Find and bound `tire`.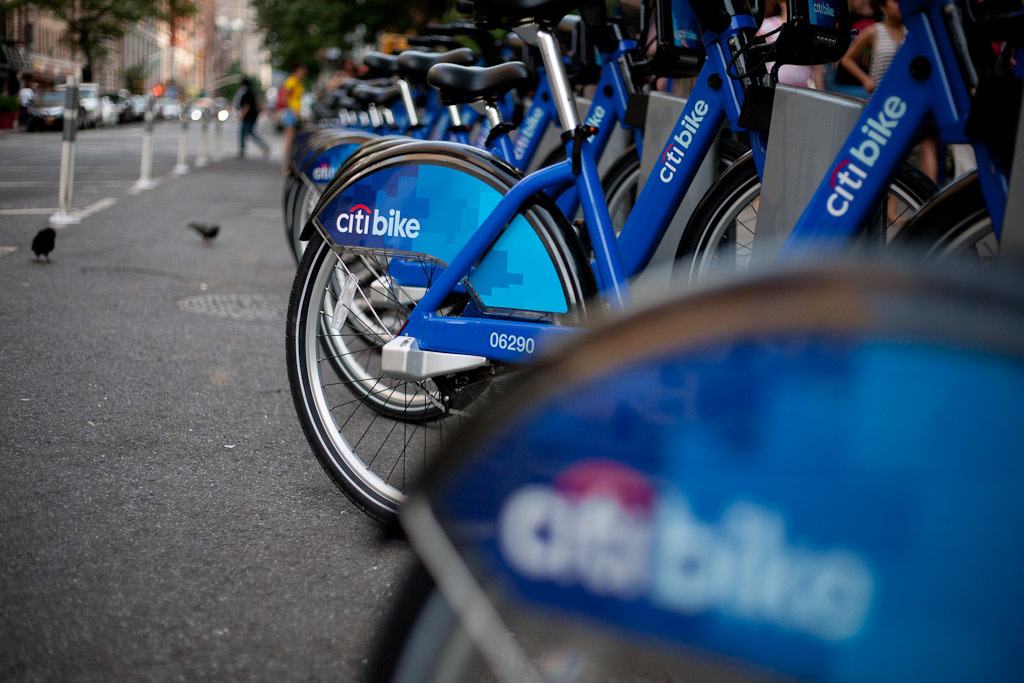
Bound: detection(291, 185, 382, 290).
